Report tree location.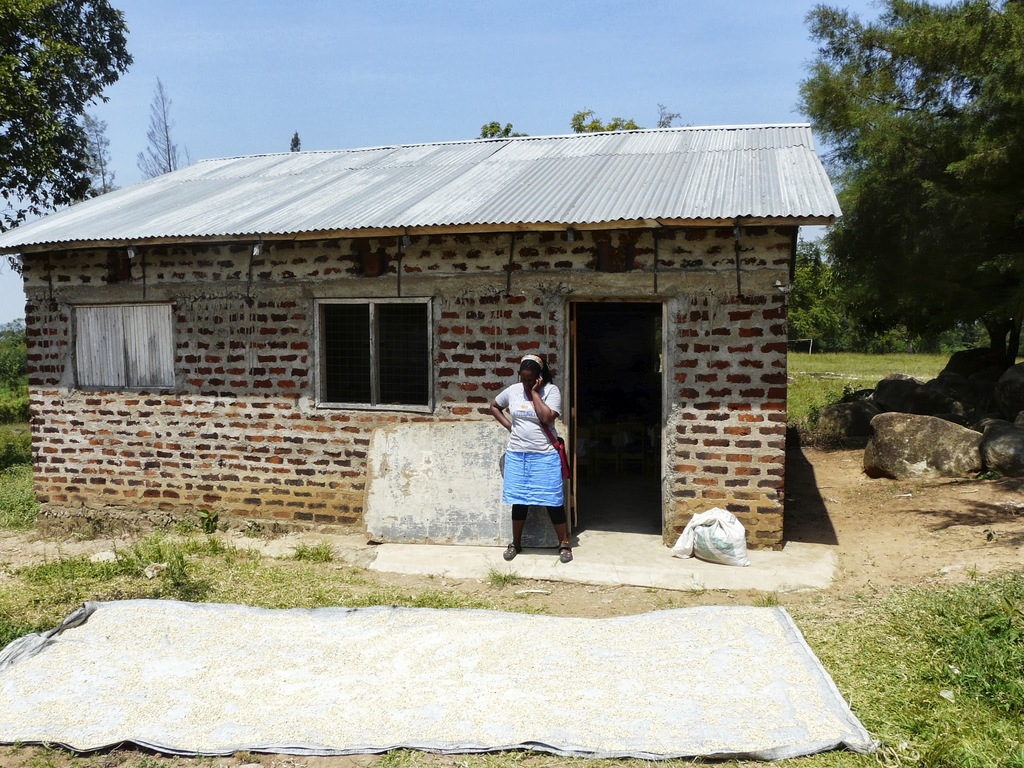
Report: detection(134, 78, 193, 180).
